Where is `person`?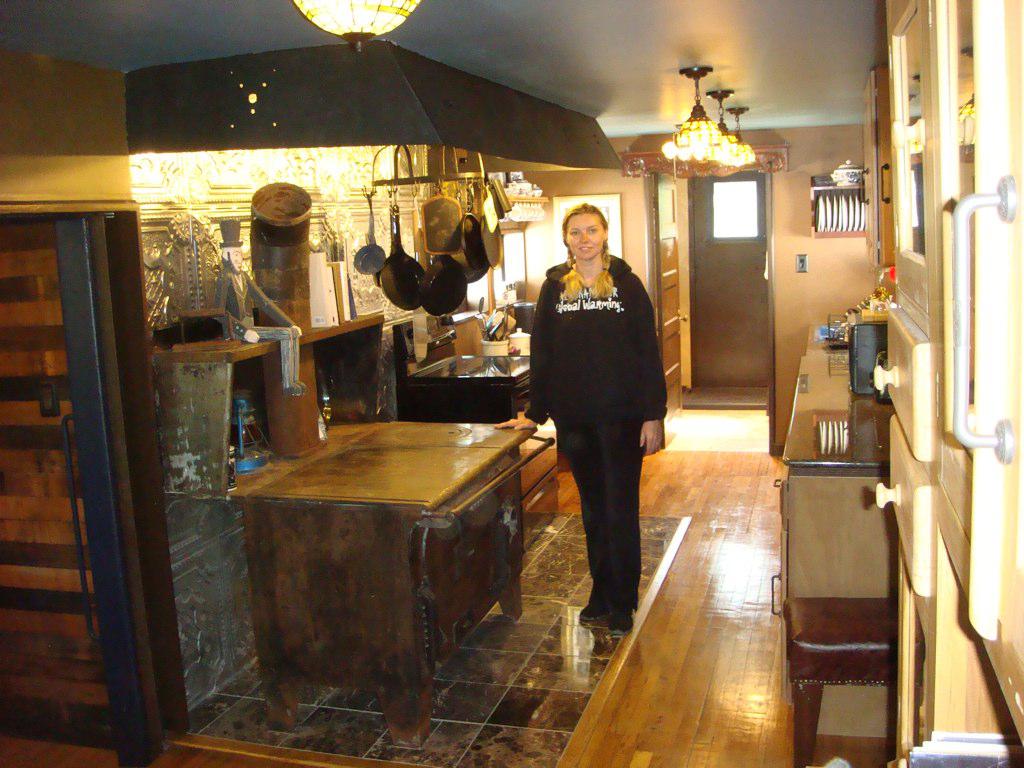
[left=513, top=188, right=673, bottom=654].
